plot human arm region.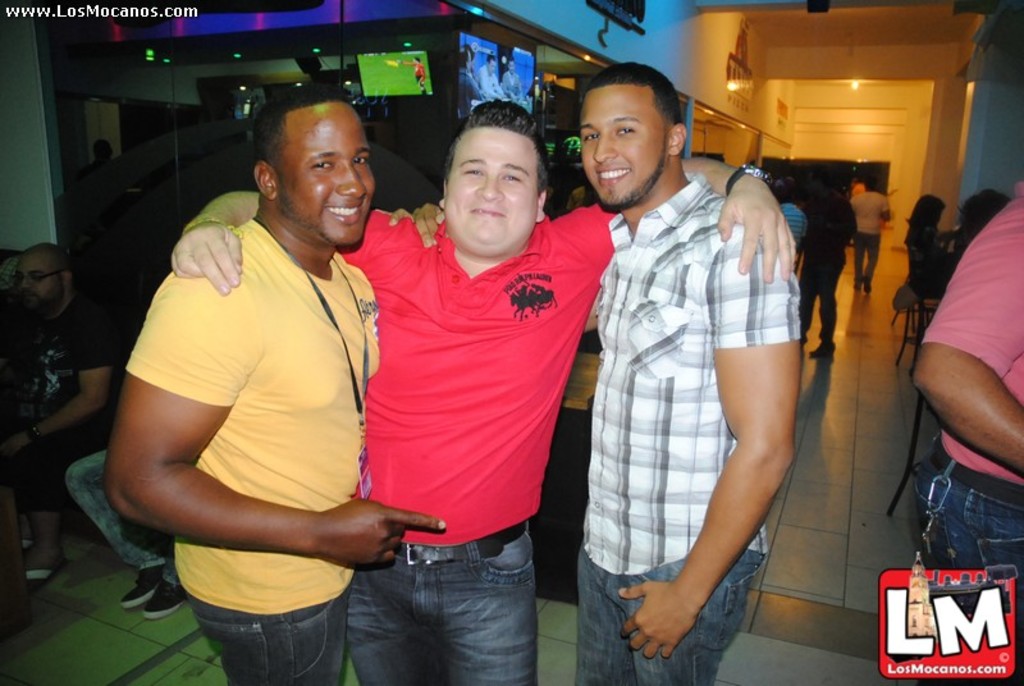
Plotted at Rect(874, 198, 891, 228).
